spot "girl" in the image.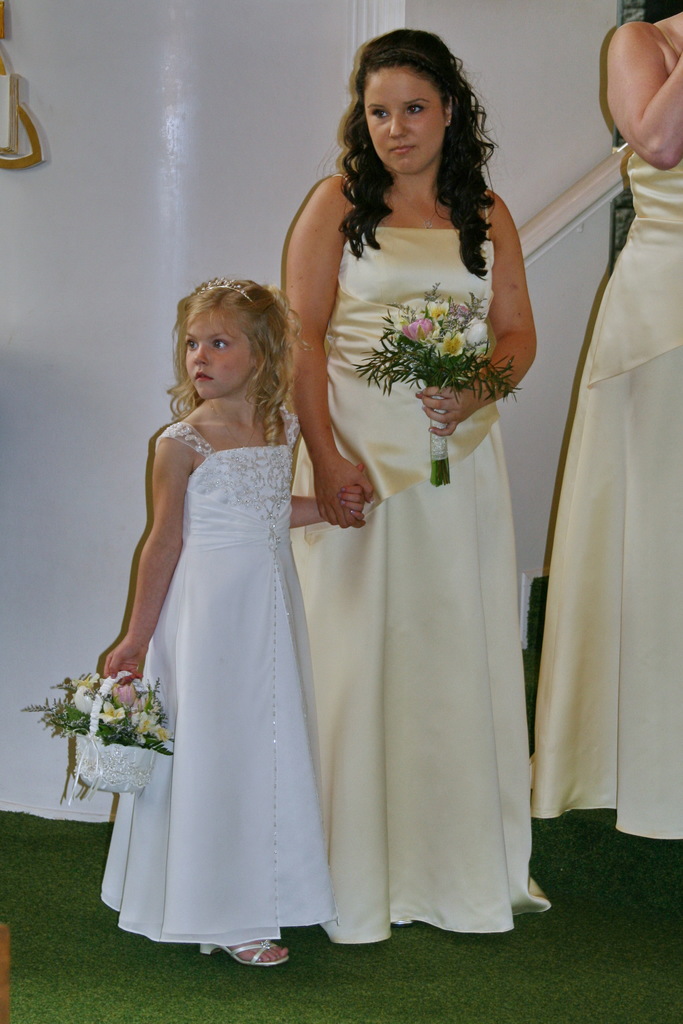
"girl" found at <bbox>104, 282, 363, 964</bbox>.
